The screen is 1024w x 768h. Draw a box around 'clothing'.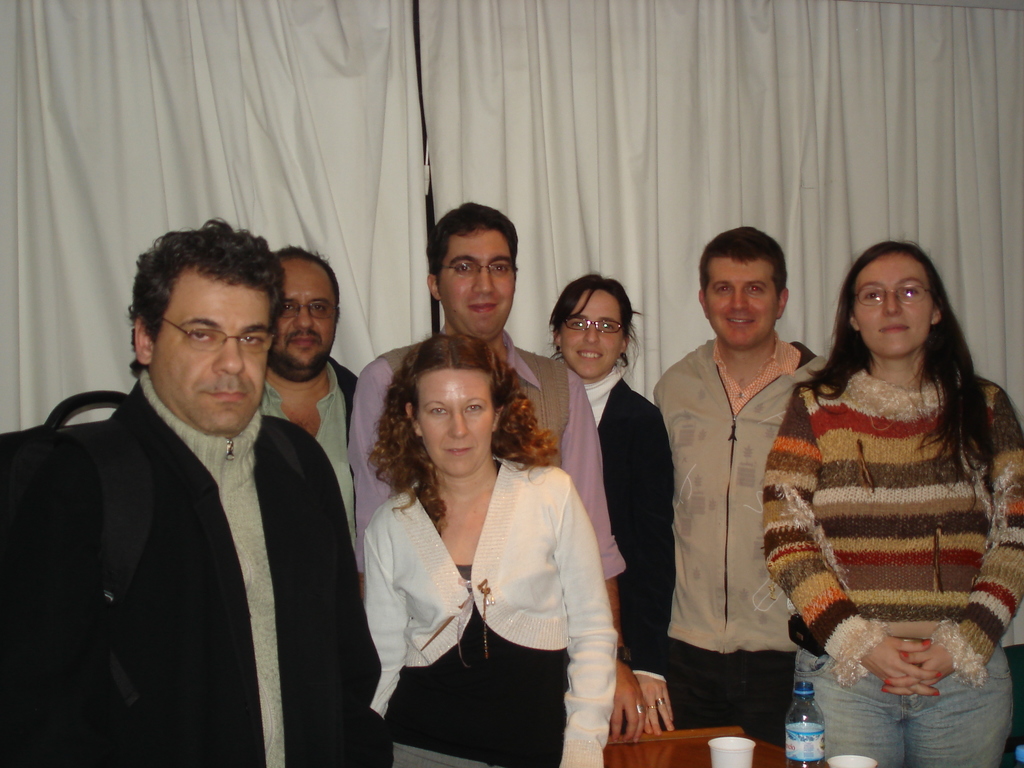
[762, 363, 1023, 679].
